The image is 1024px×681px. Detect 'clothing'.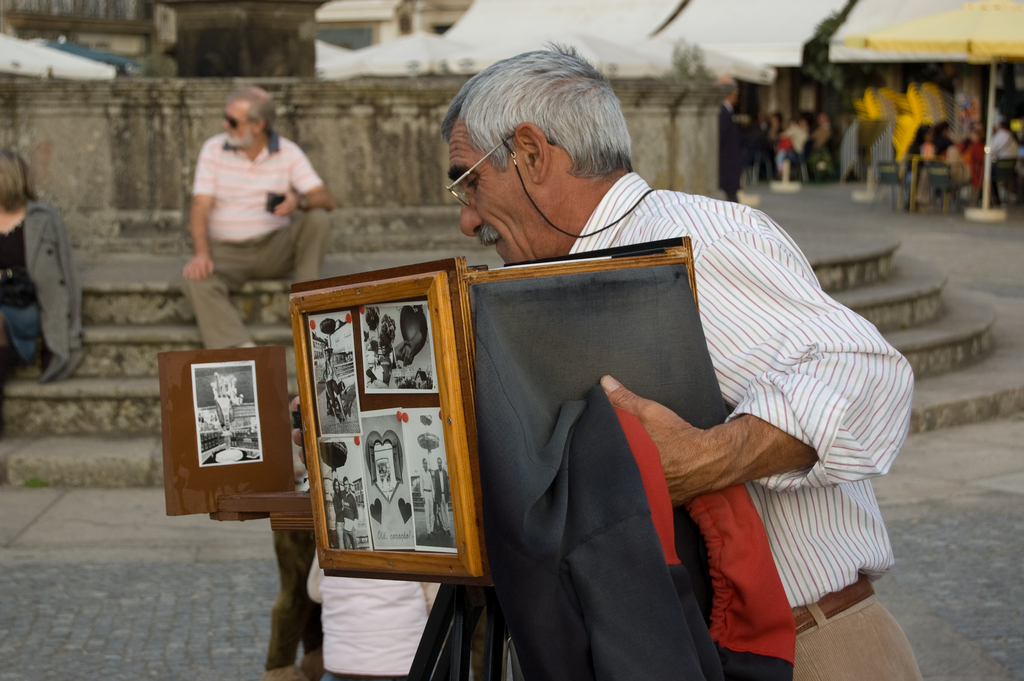
Detection: x1=911, y1=125, x2=954, y2=157.
